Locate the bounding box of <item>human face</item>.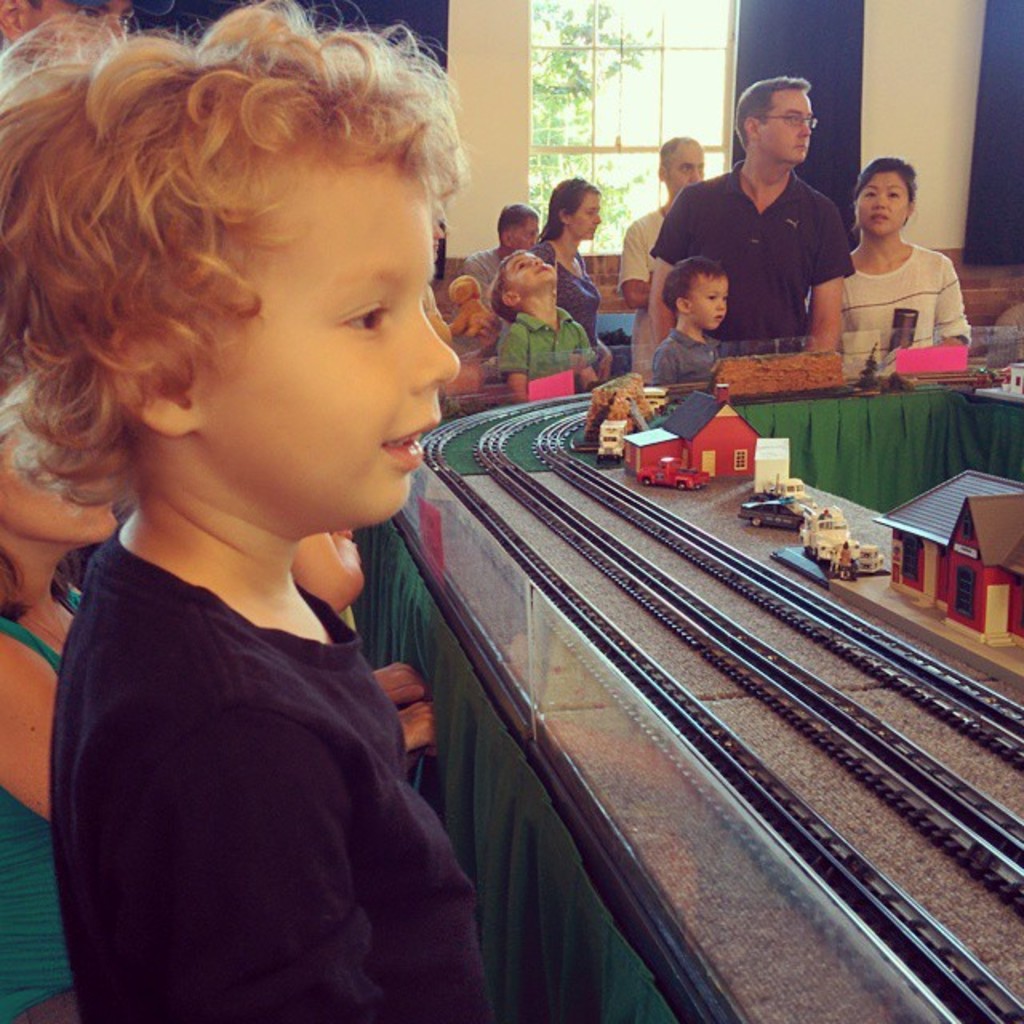
Bounding box: {"x1": 509, "y1": 213, "x2": 536, "y2": 250}.
